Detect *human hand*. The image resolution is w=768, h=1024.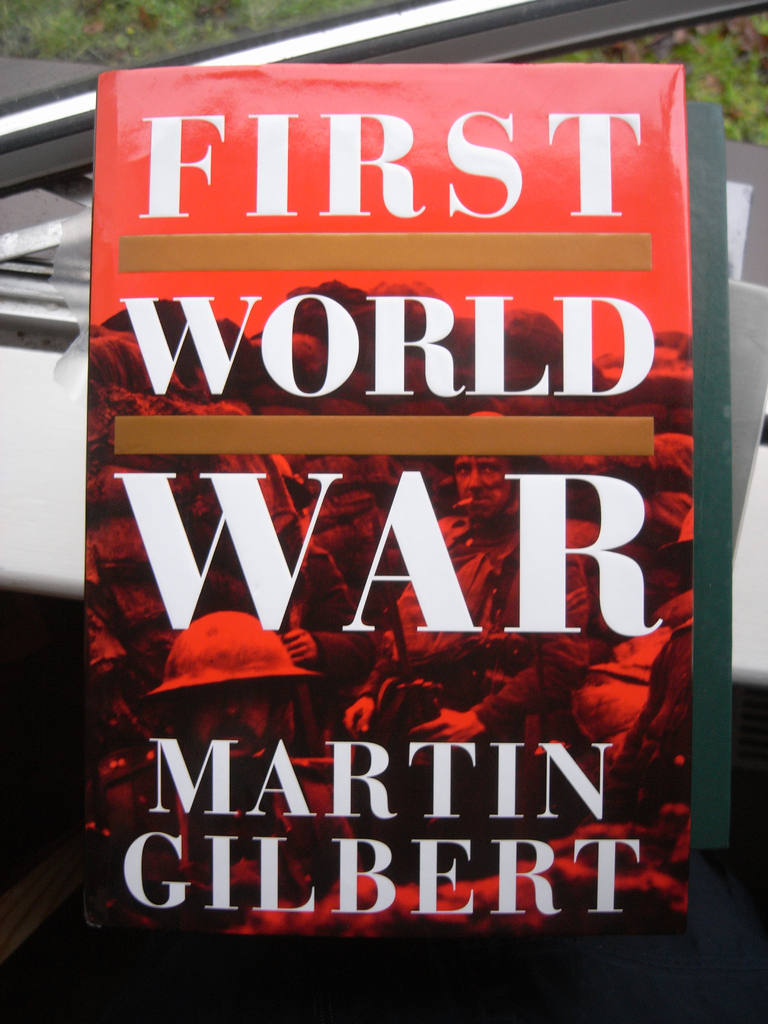
284 629 316 666.
